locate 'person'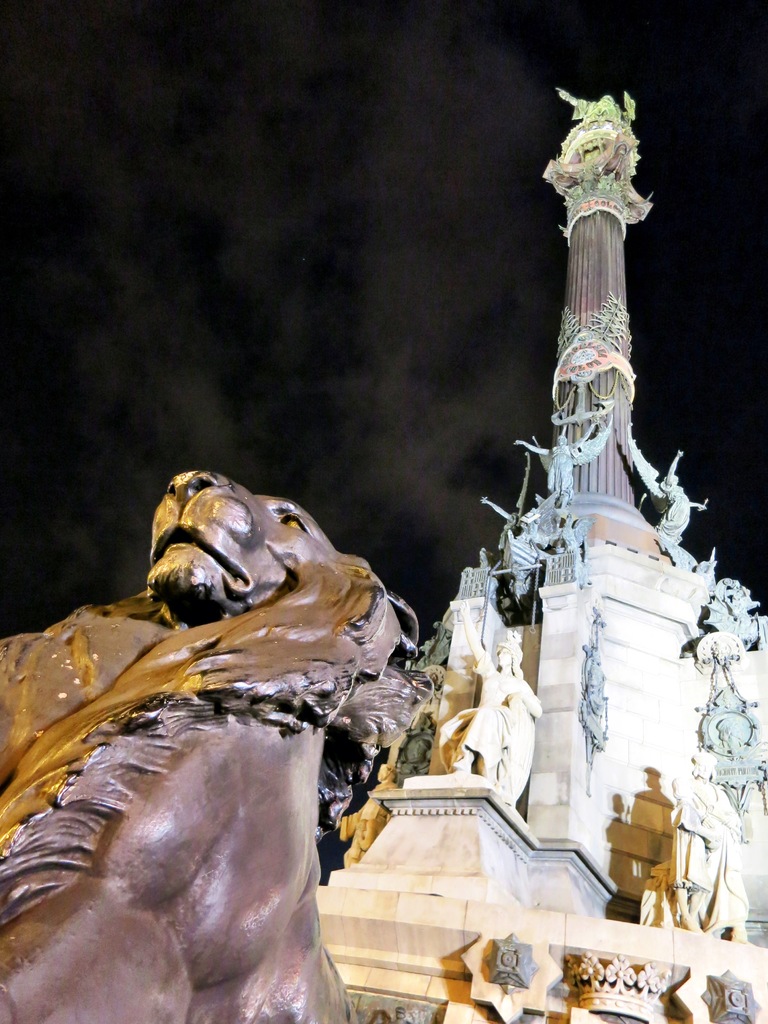
<box>514,424,595,500</box>
